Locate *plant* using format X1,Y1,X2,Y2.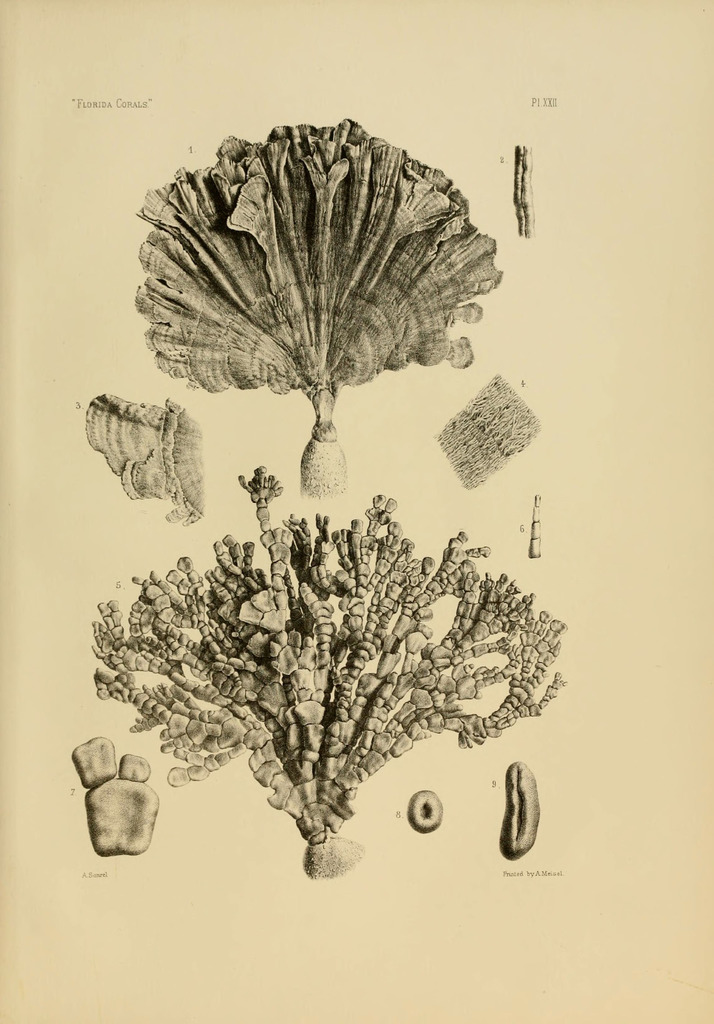
90,470,565,881.
